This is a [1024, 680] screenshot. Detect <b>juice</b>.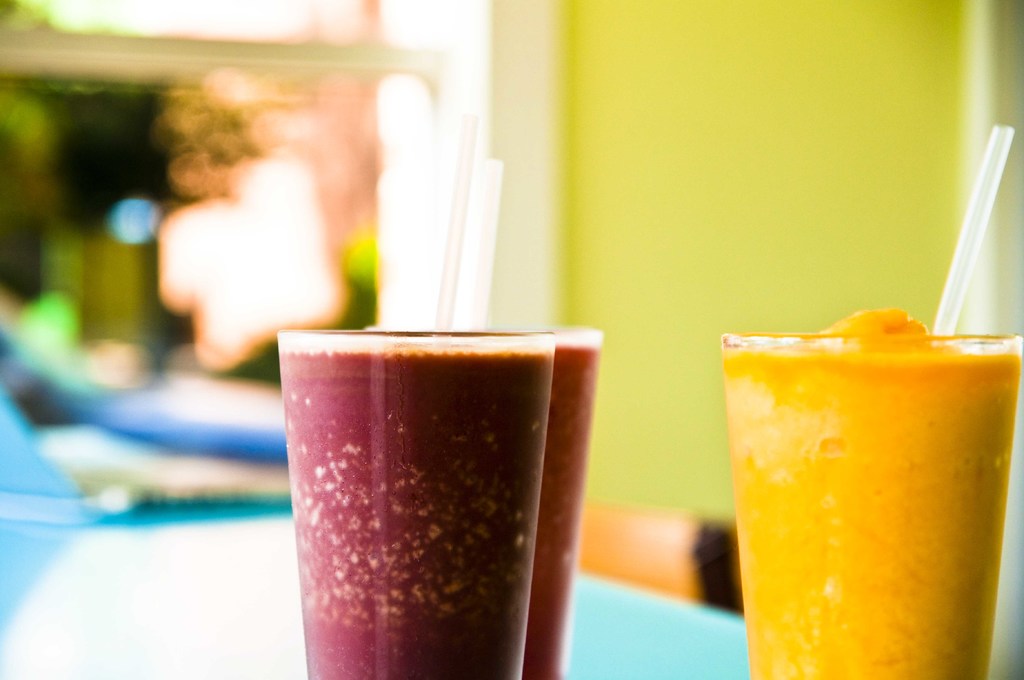
bbox=[724, 333, 1023, 679].
